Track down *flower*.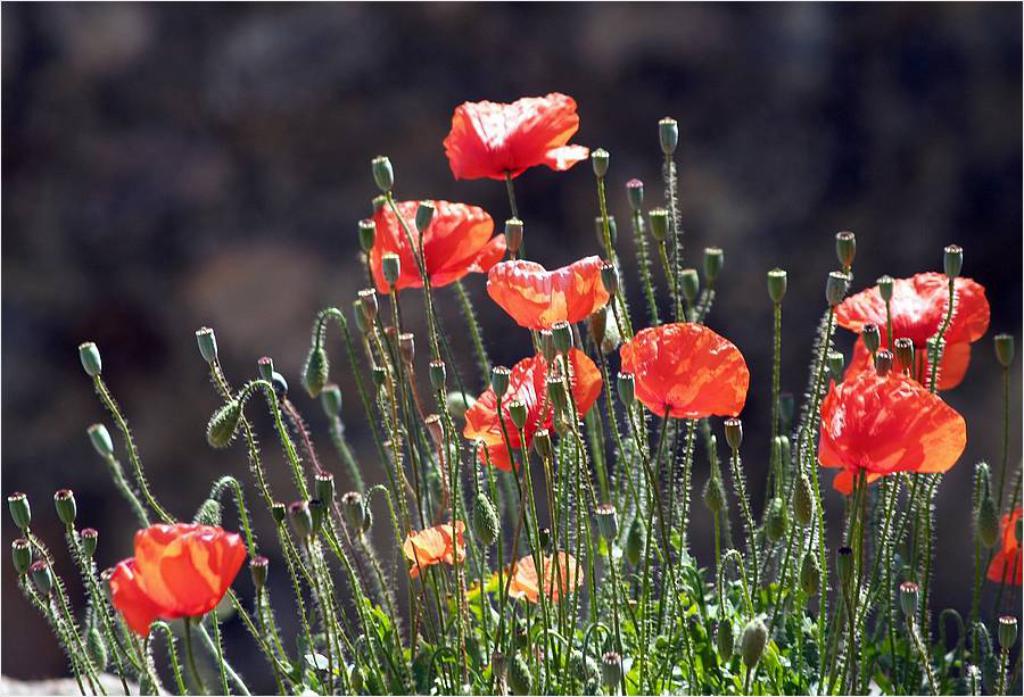
Tracked to [505, 553, 591, 607].
